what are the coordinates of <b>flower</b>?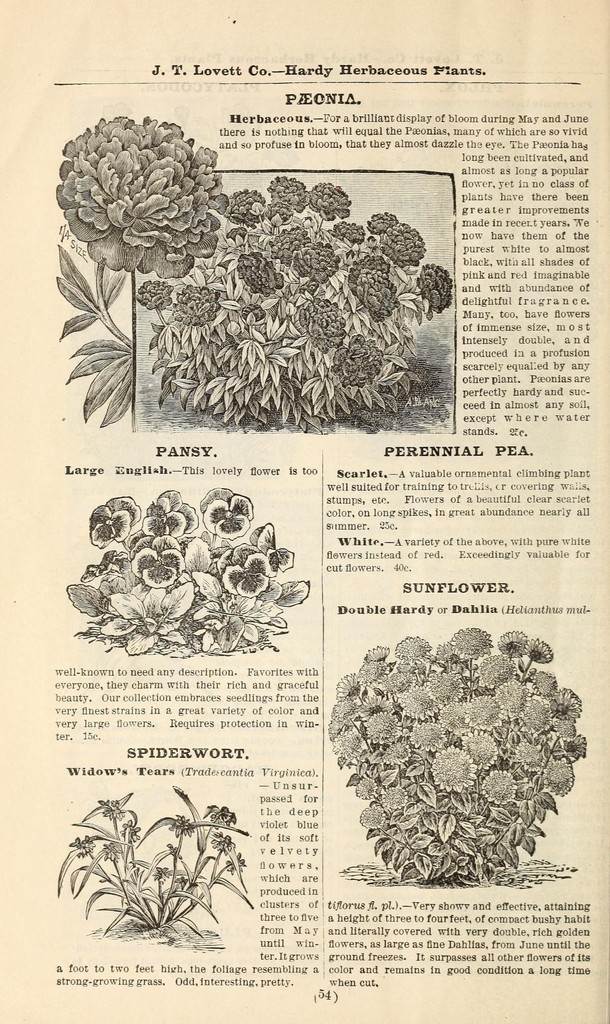
[133, 534, 182, 590].
